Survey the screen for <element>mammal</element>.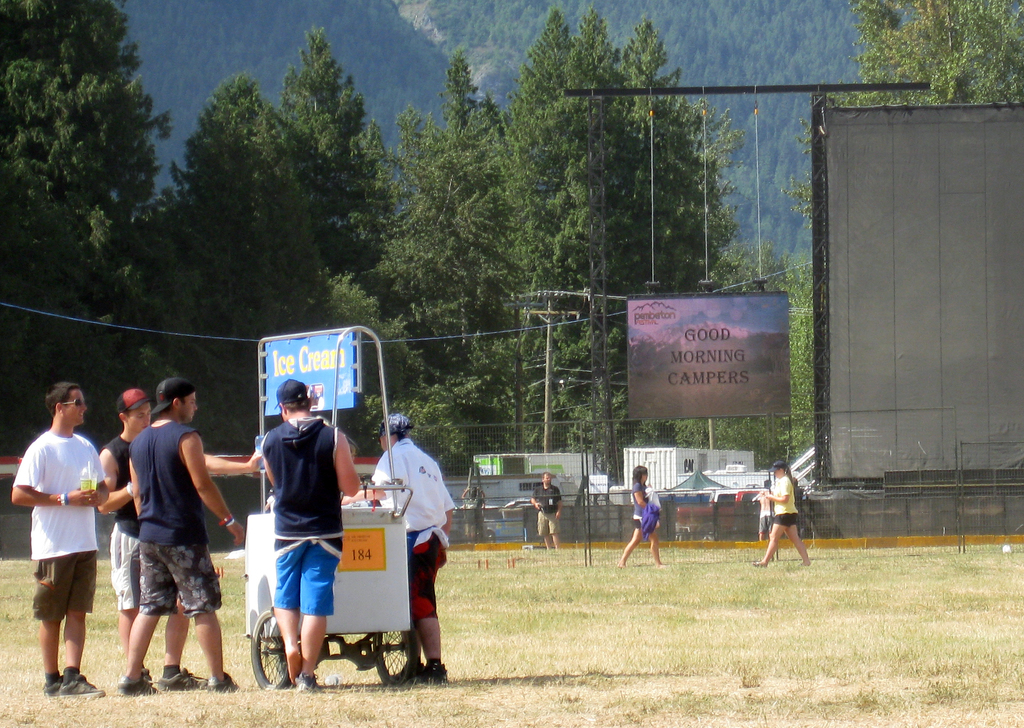
Survey found: pyautogui.locateOnScreen(615, 463, 662, 567).
